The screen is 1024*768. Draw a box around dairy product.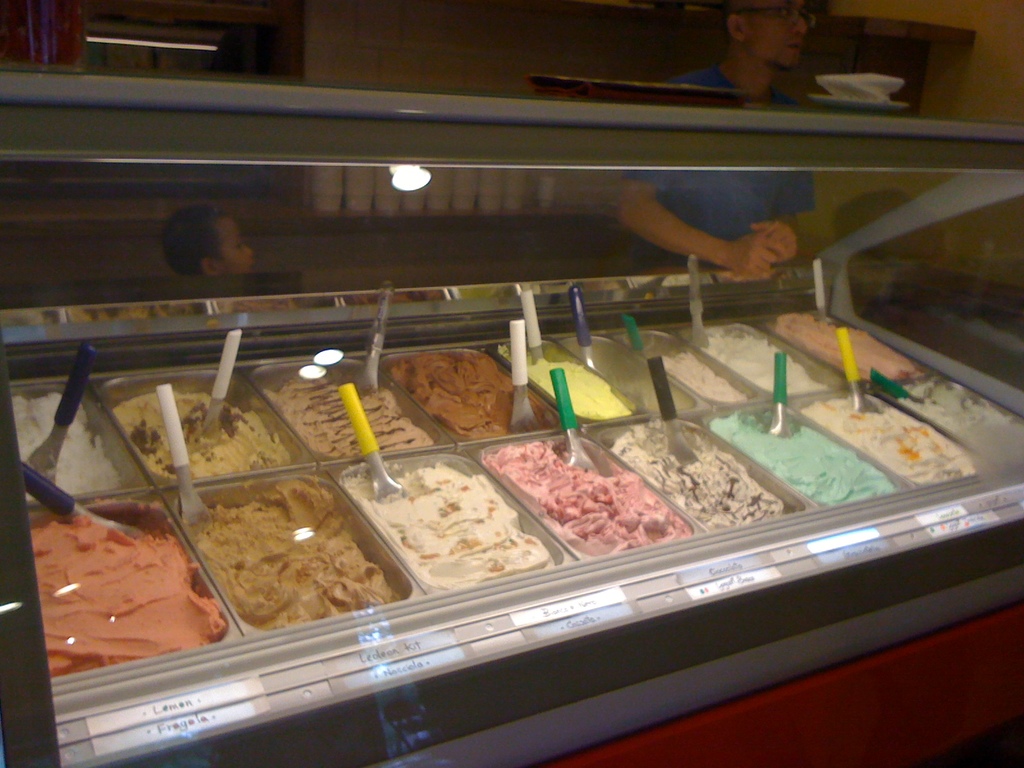
locate(505, 339, 636, 420).
